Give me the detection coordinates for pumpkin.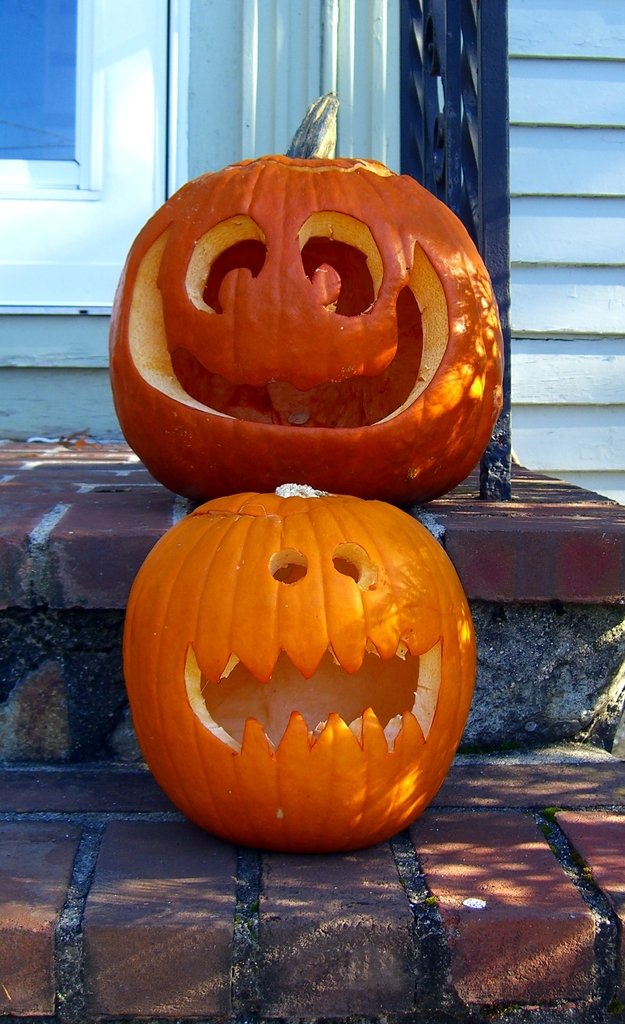
box=[120, 484, 469, 857].
